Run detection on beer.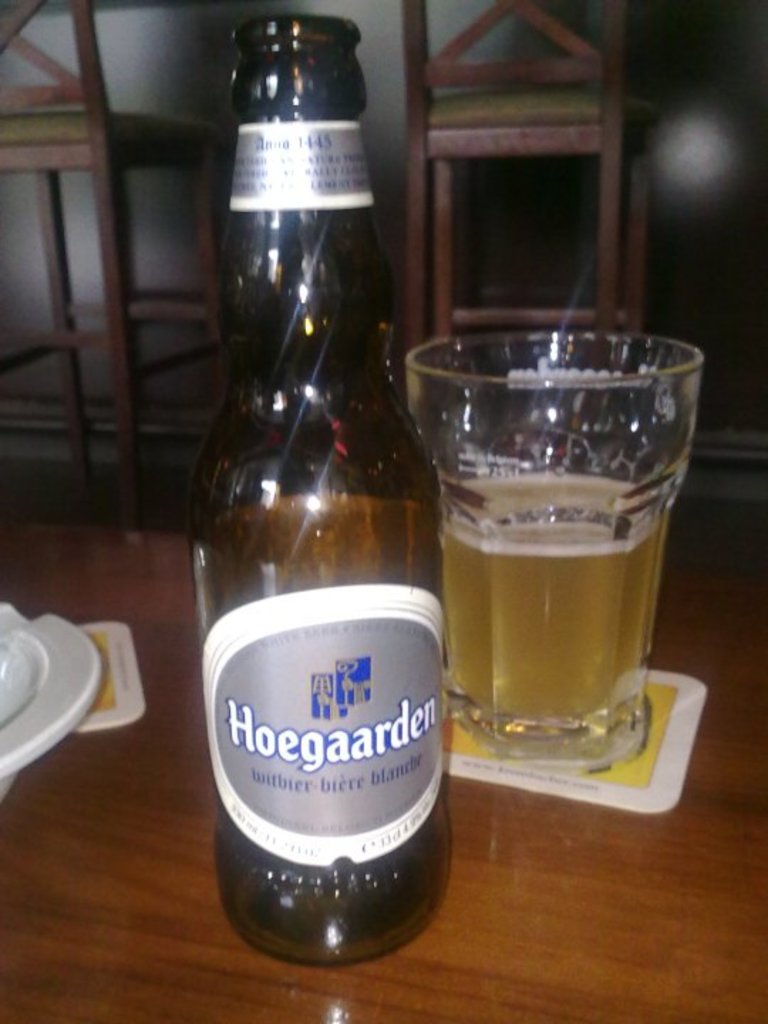
Result: l=411, t=310, r=732, b=822.
